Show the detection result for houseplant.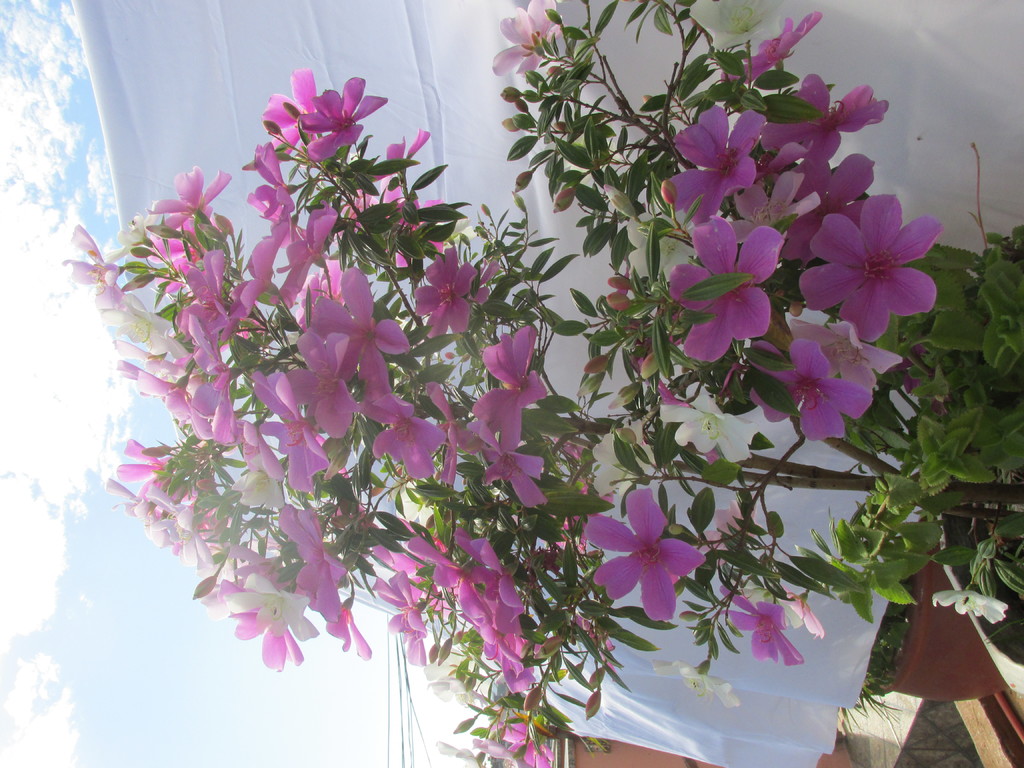
<box>62,0,1023,763</box>.
